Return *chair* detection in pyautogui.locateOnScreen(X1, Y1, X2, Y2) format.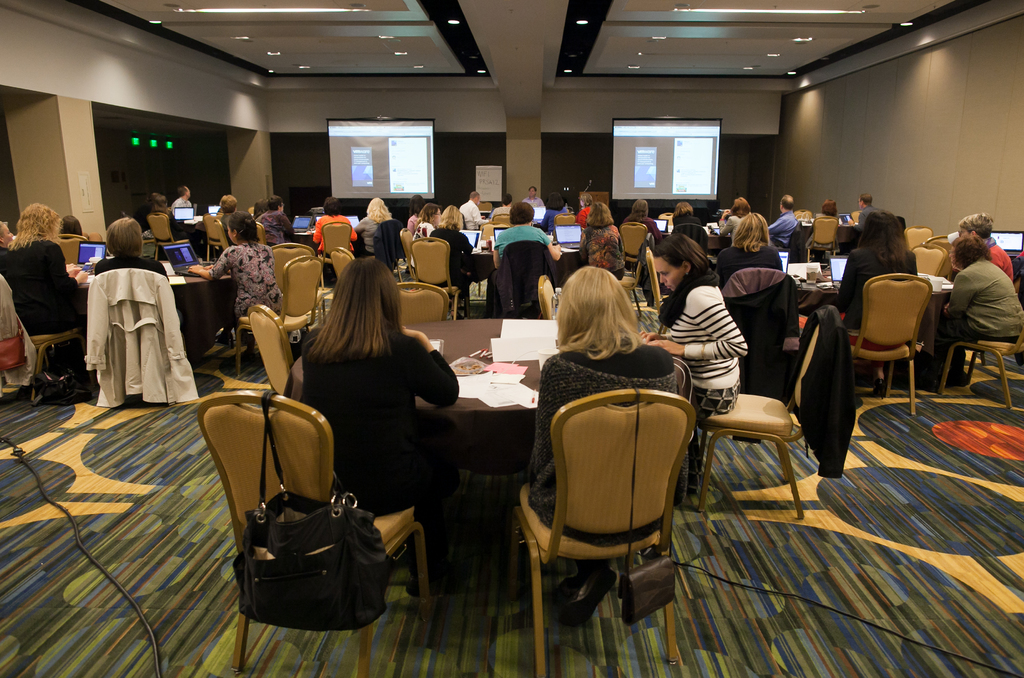
pyautogui.locateOnScreen(909, 244, 947, 277).
